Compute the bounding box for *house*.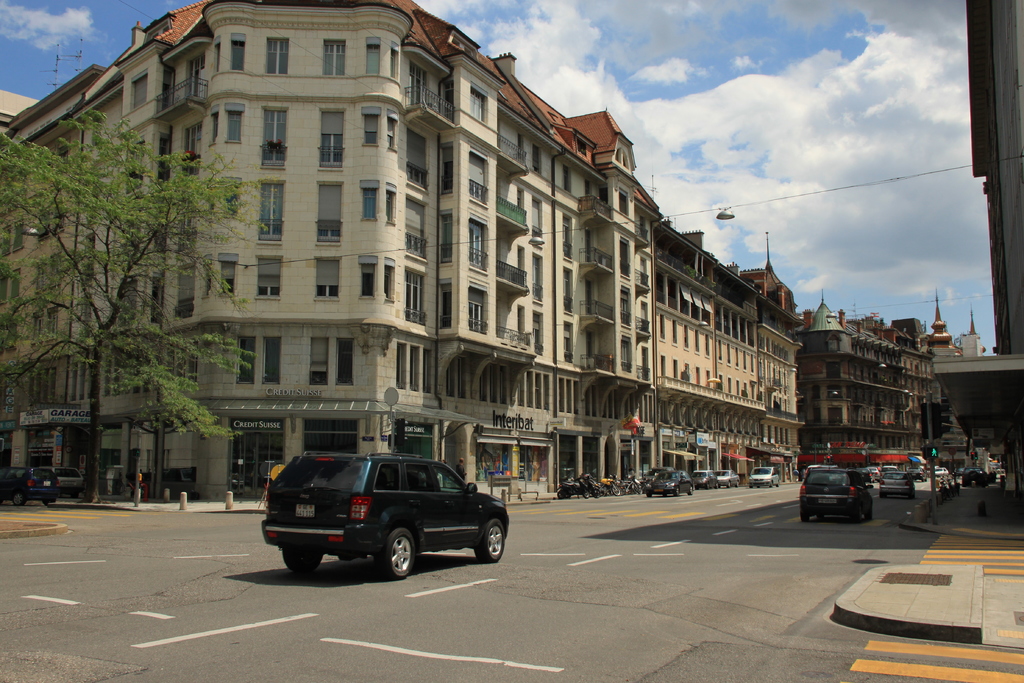
(left=42, top=12, right=822, bottom=478).
